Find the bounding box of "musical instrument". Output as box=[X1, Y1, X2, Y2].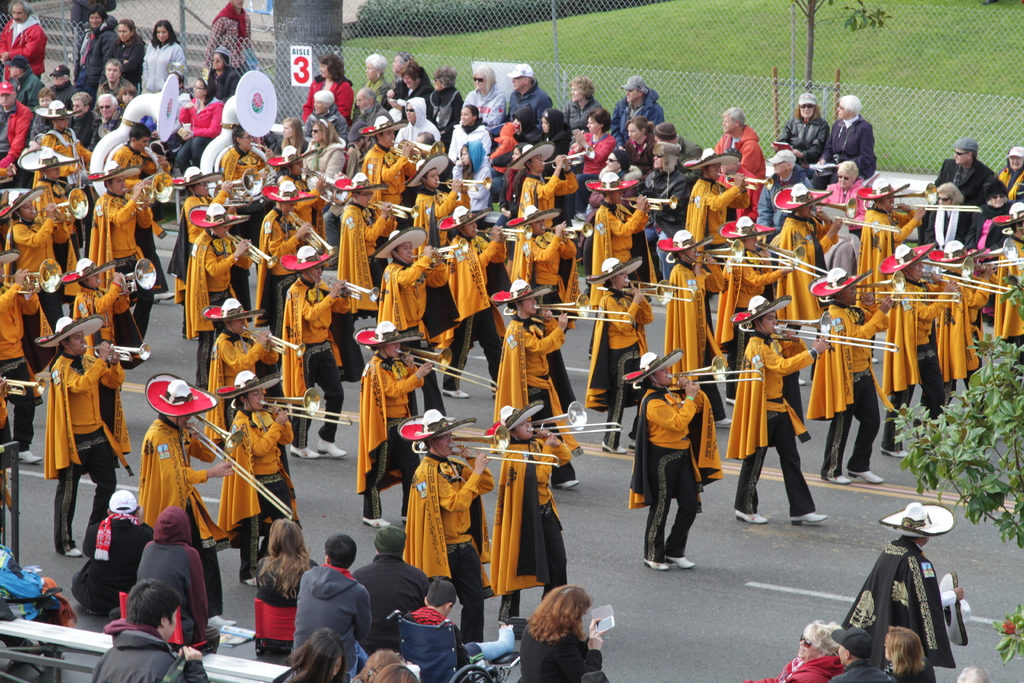
box=[540, 143, 596, 172].
